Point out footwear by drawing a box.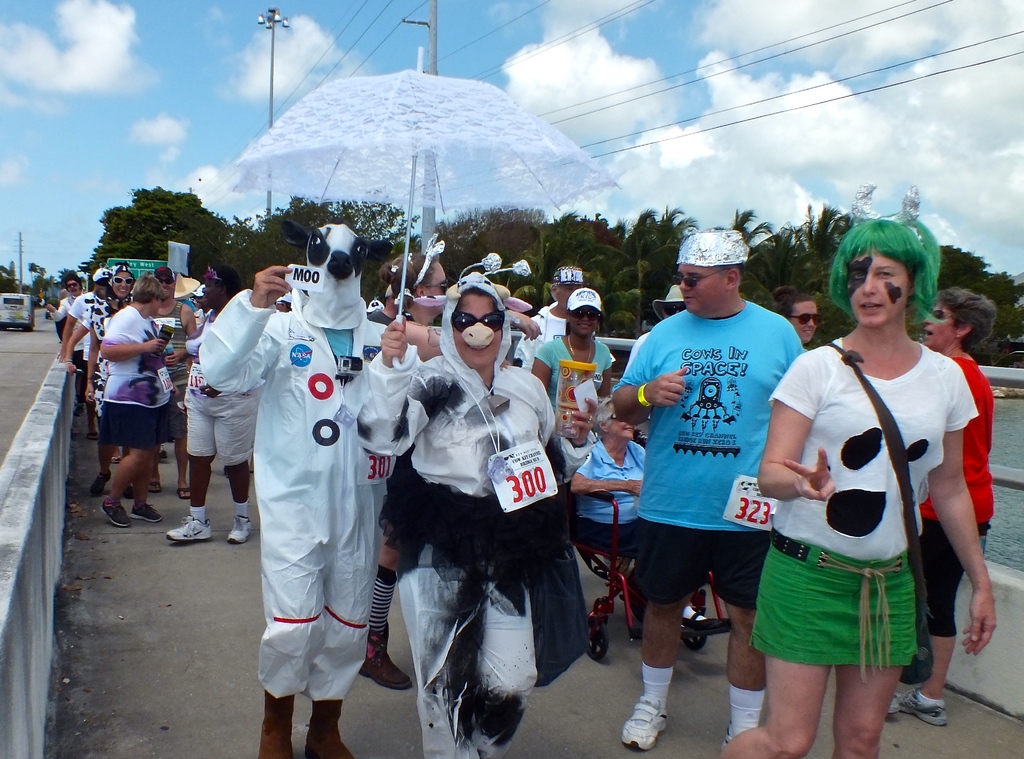
(360,622,413,689).
